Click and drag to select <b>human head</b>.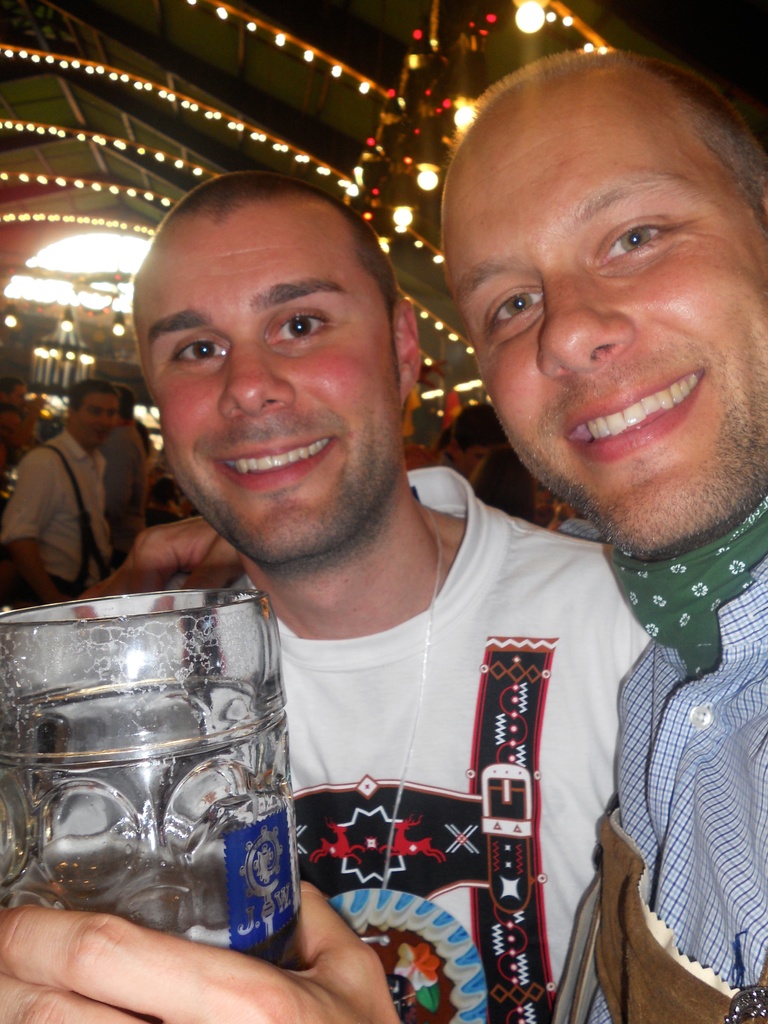
Selection: [436,40,755,497].
